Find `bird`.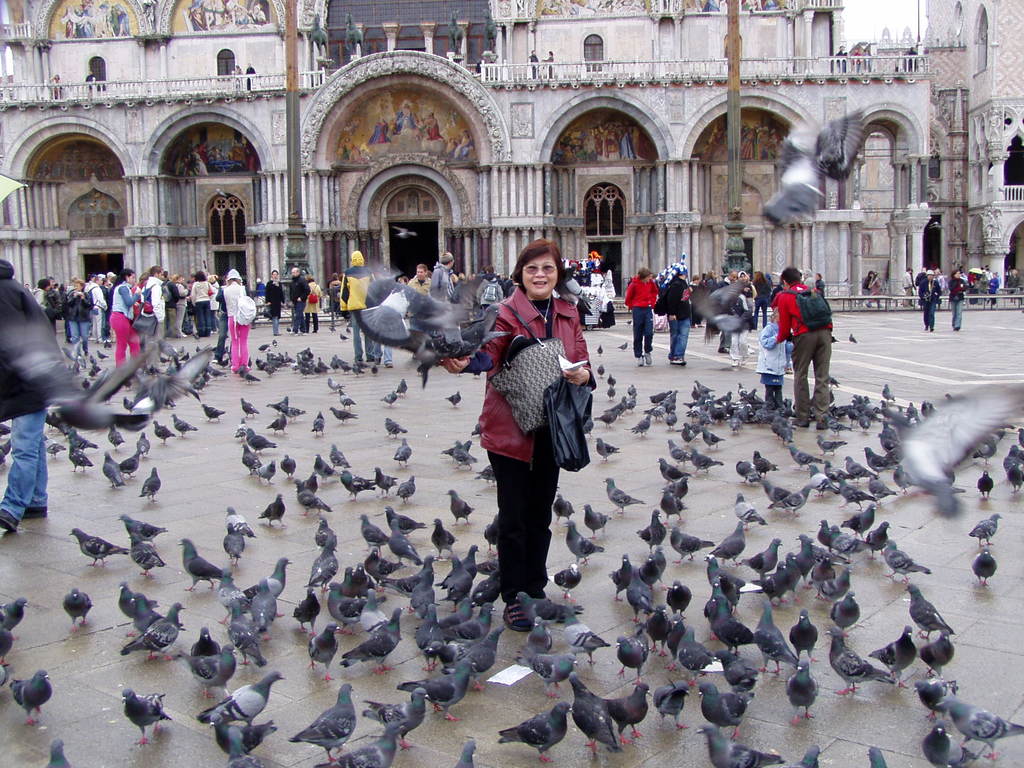
195 669 287 725.
